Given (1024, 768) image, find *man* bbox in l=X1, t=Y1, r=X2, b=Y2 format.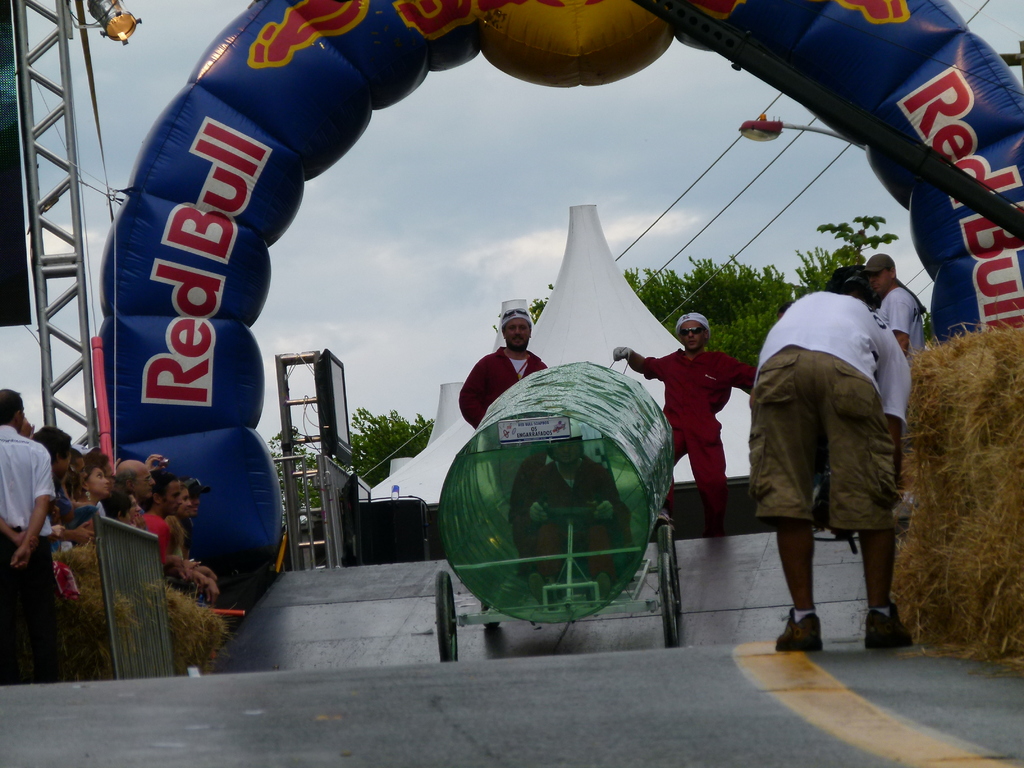
l=878, t=253, r=925, b=356.
